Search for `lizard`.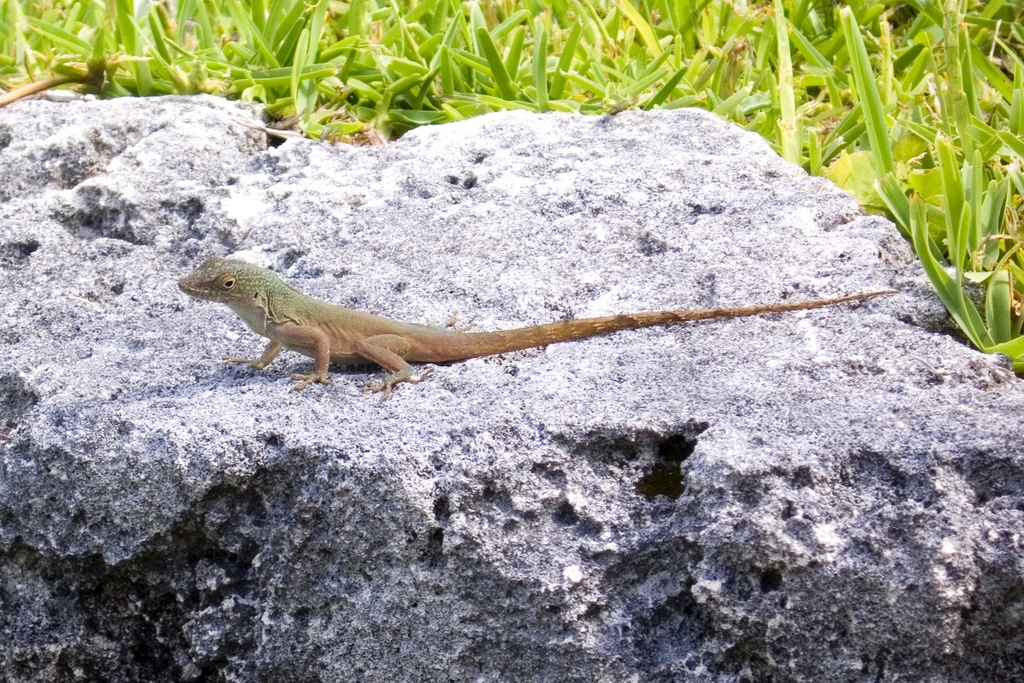
Found at l=154, t=241, r=887, b=416.
